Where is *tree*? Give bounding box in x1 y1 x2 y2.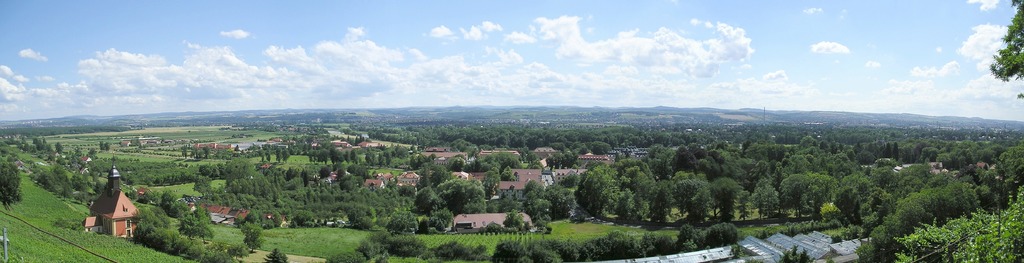
31 137 49 151.
